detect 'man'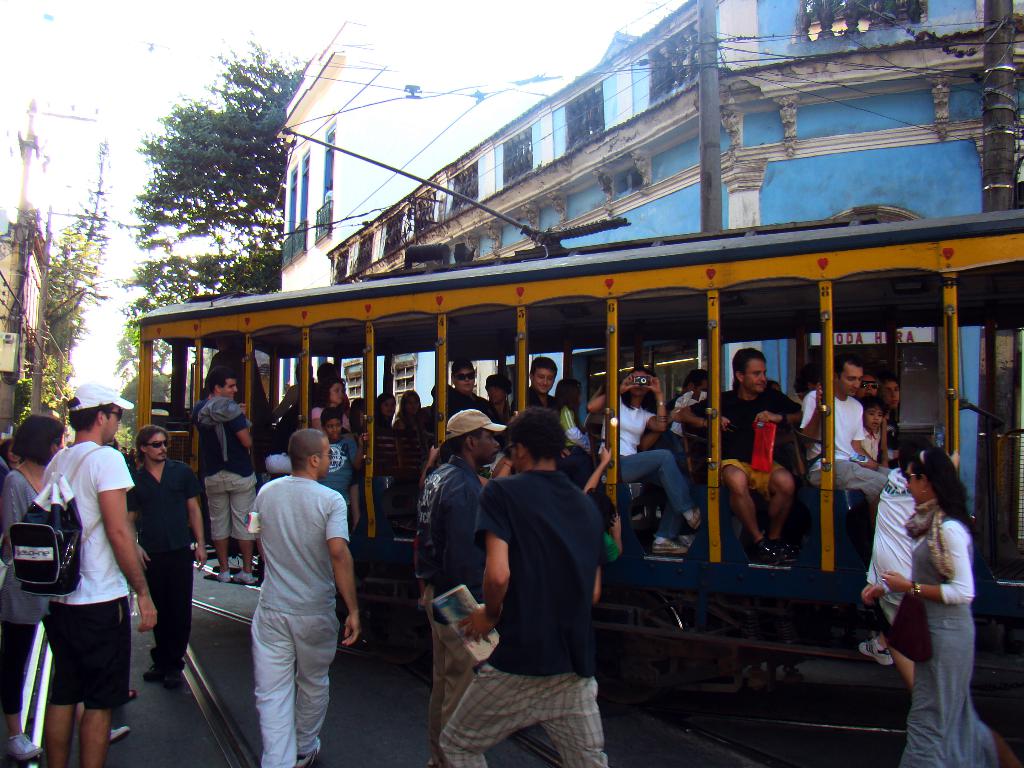
rect(792, 345, 895, 515)
